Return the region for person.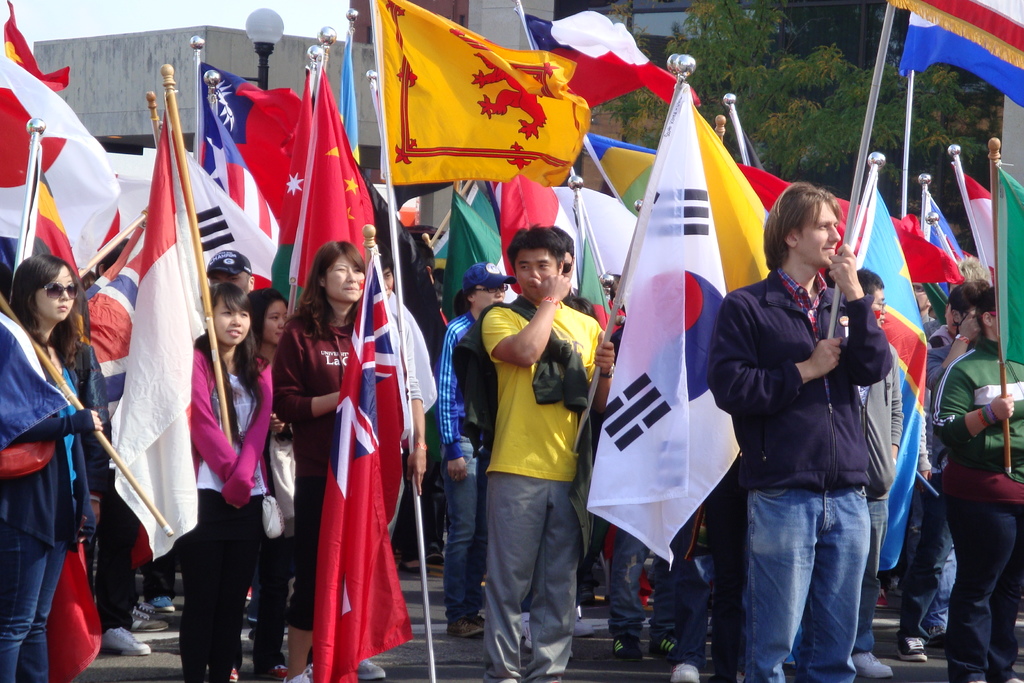
detection(277, 209, 417, 672).
